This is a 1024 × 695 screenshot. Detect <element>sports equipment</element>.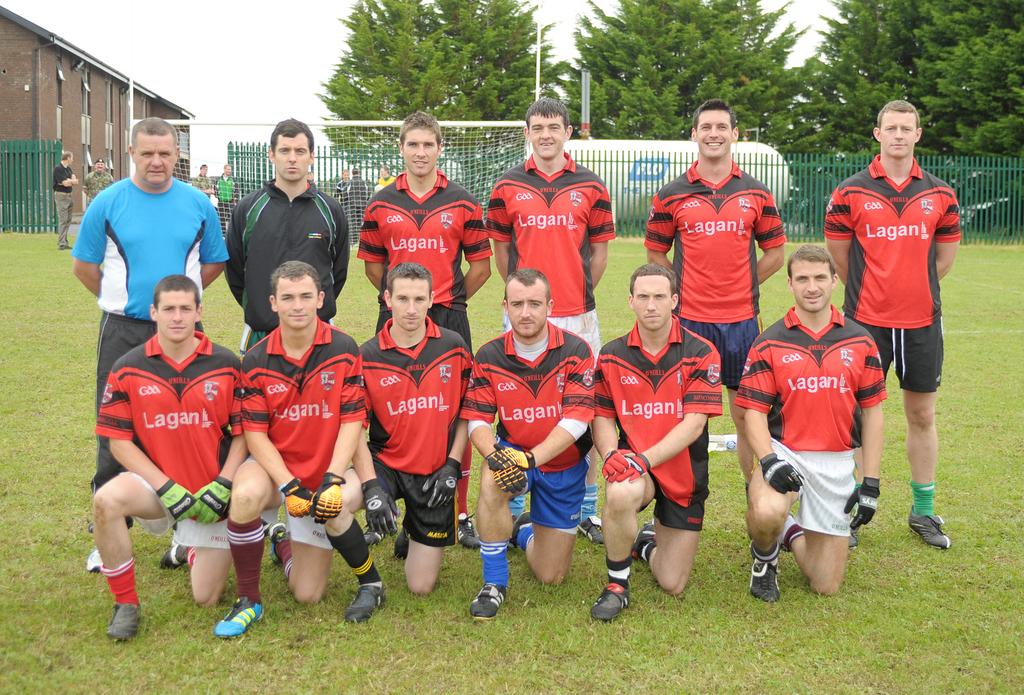
left=126, top=117, right=531, bottom=243.
